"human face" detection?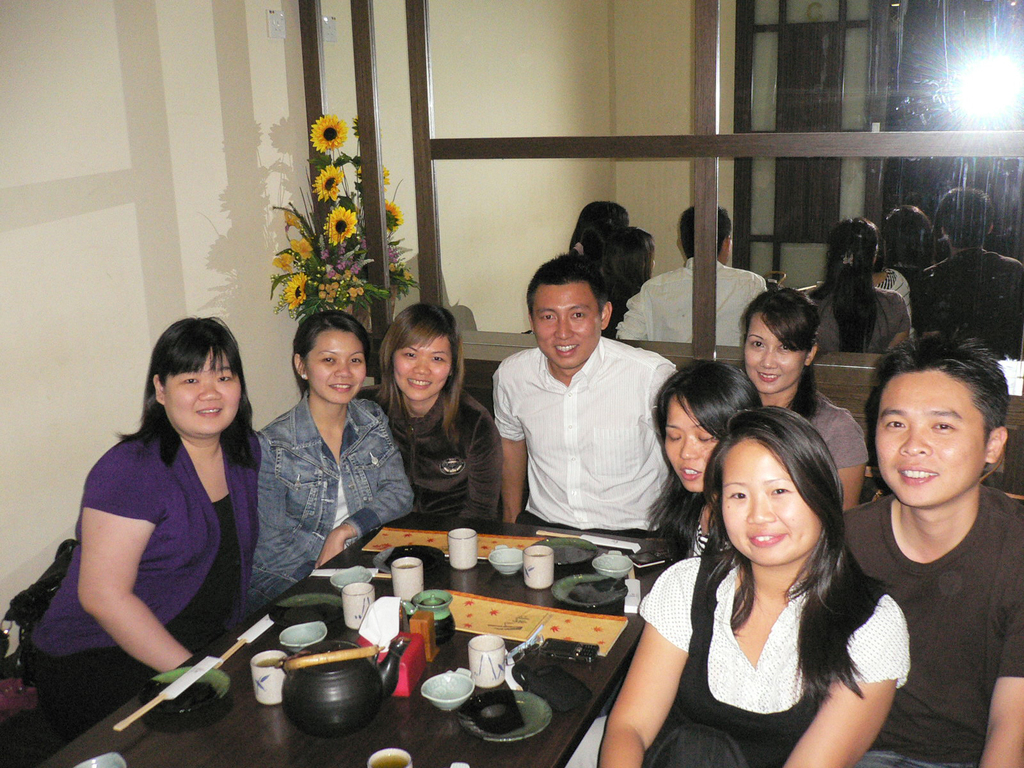
left=719, top=436, right=824, bottom=568
